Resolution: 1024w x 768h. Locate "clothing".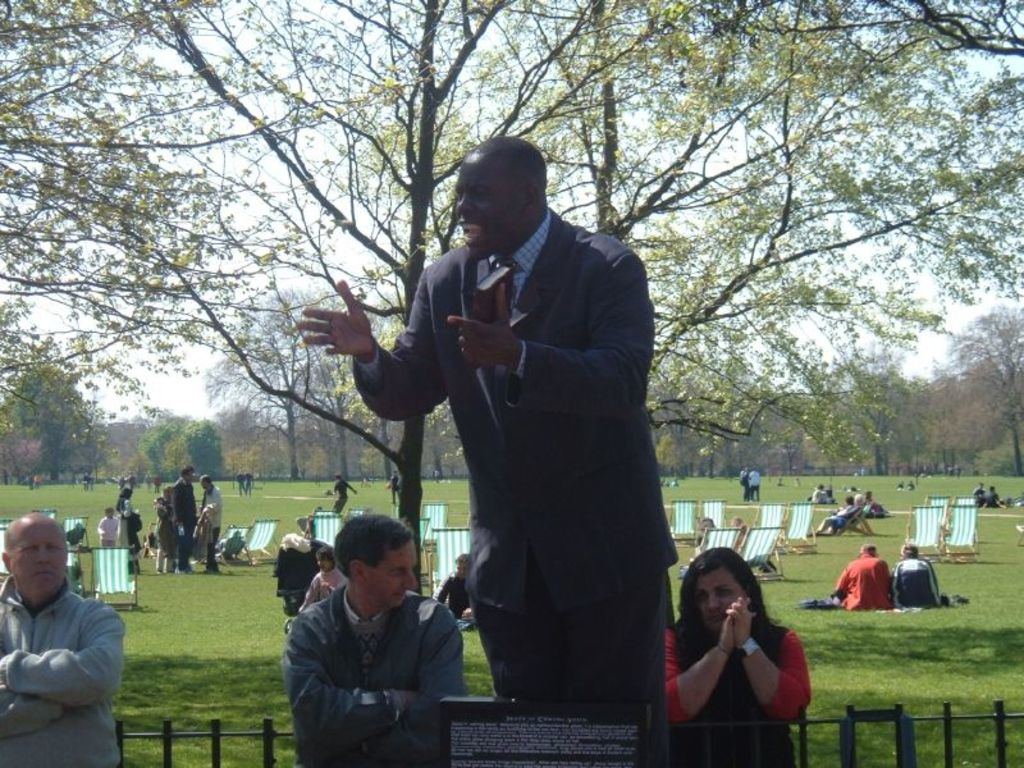
[left=826, top=504, right=859, bottom=534].
